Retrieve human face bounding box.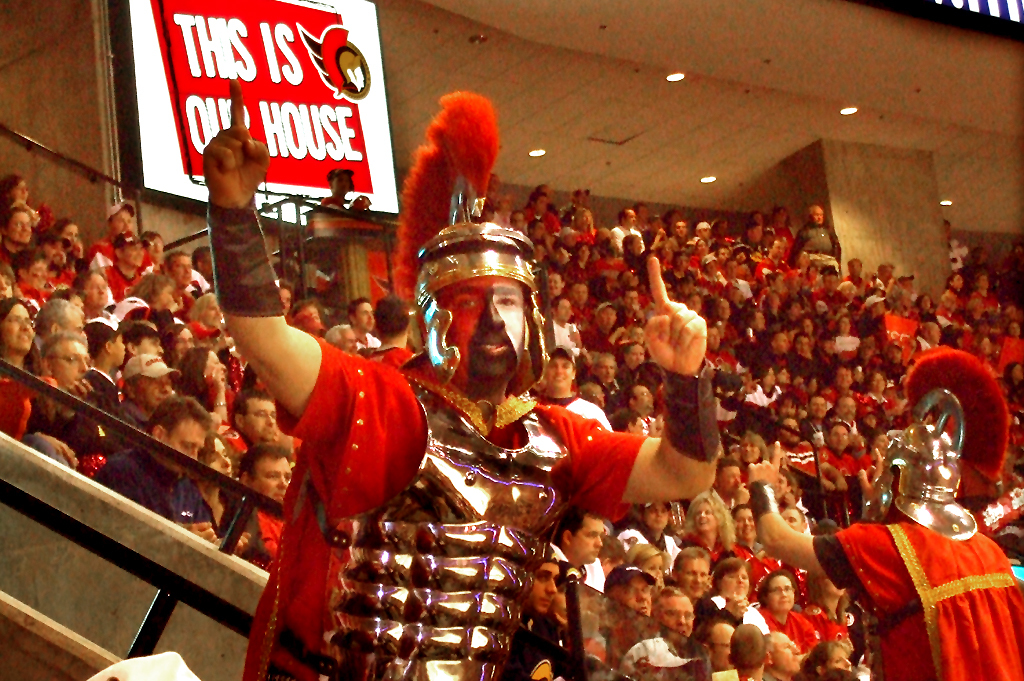
Bounding box: [600, 362, 613, 386].
